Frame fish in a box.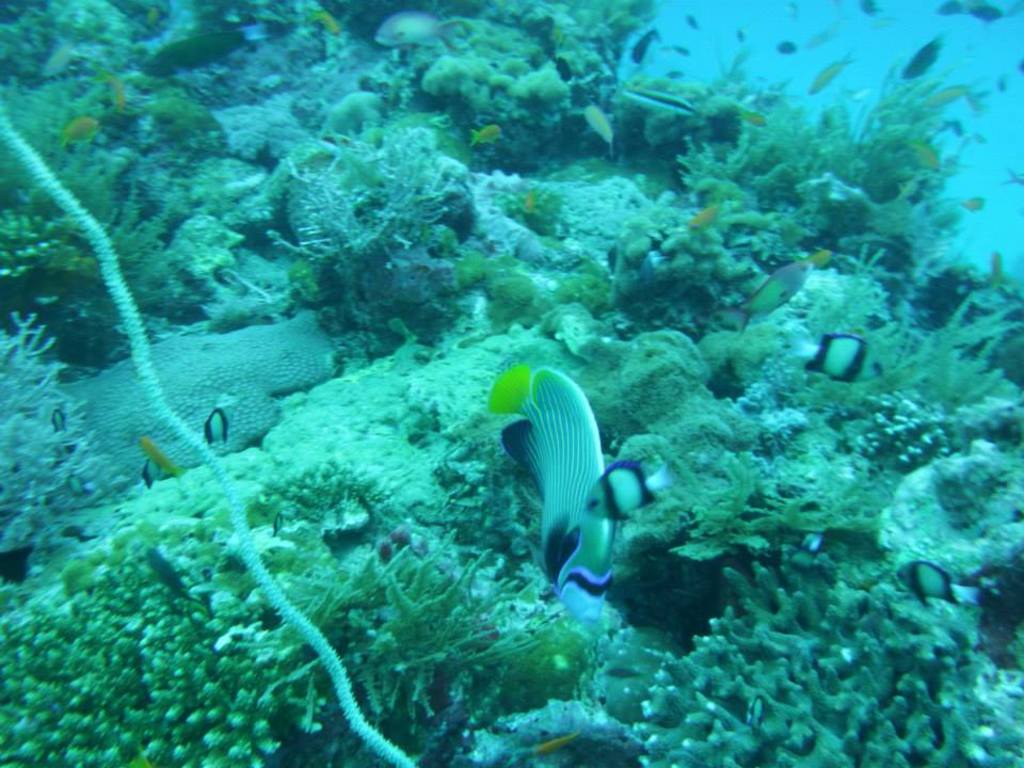
(799,27,837,48).
